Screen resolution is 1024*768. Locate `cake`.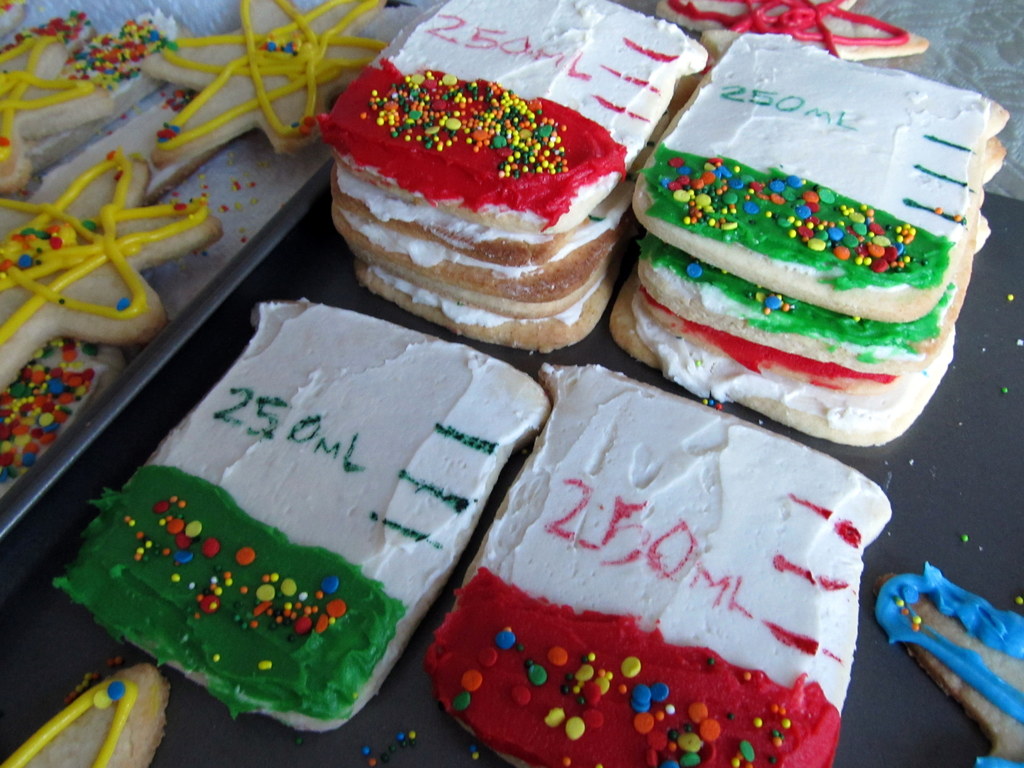
bbox(431, 362, 899, 767).
